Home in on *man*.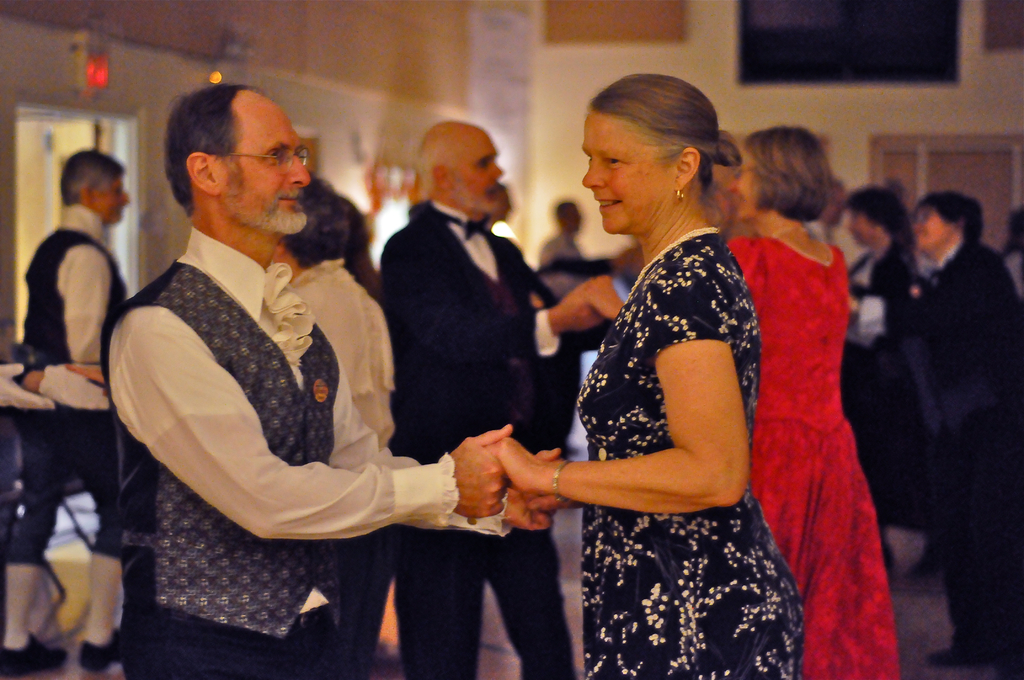
Homed in at 108:85:503:631.
